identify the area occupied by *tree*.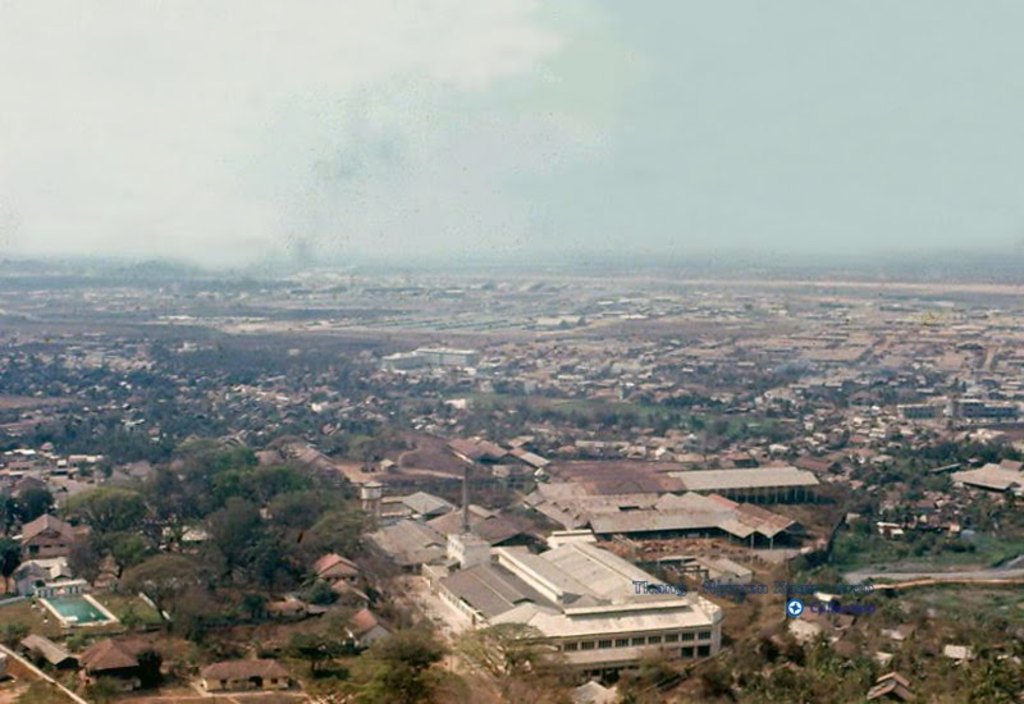
Area: left=353, top=655, right=438, bottom=703.
